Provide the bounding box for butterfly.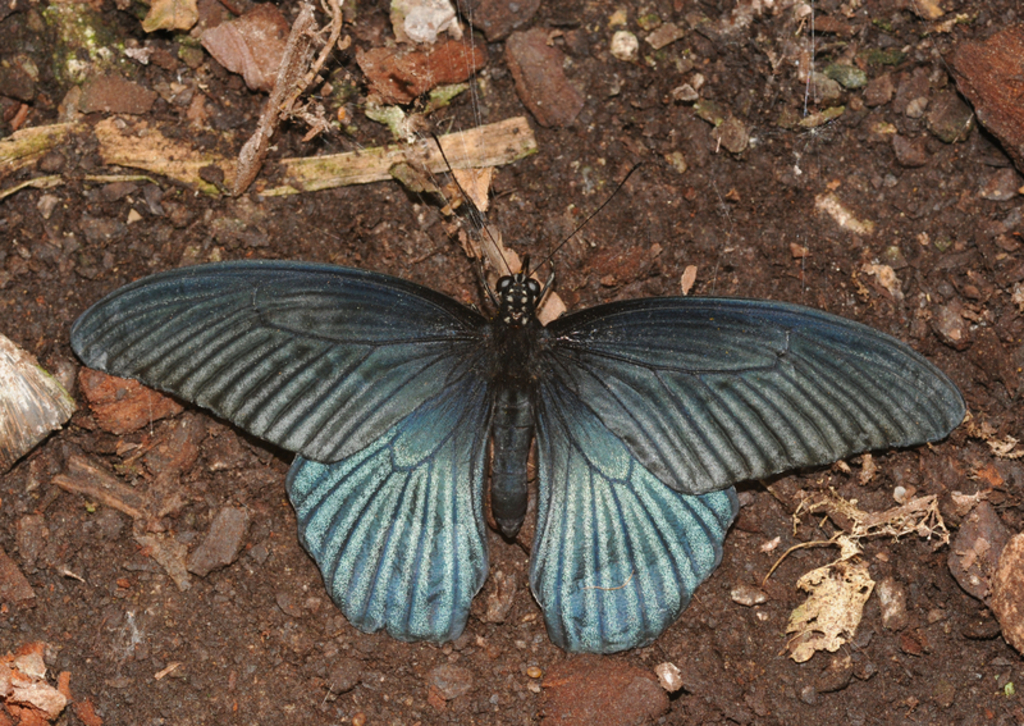
<box>90,122,932,654</box>.
